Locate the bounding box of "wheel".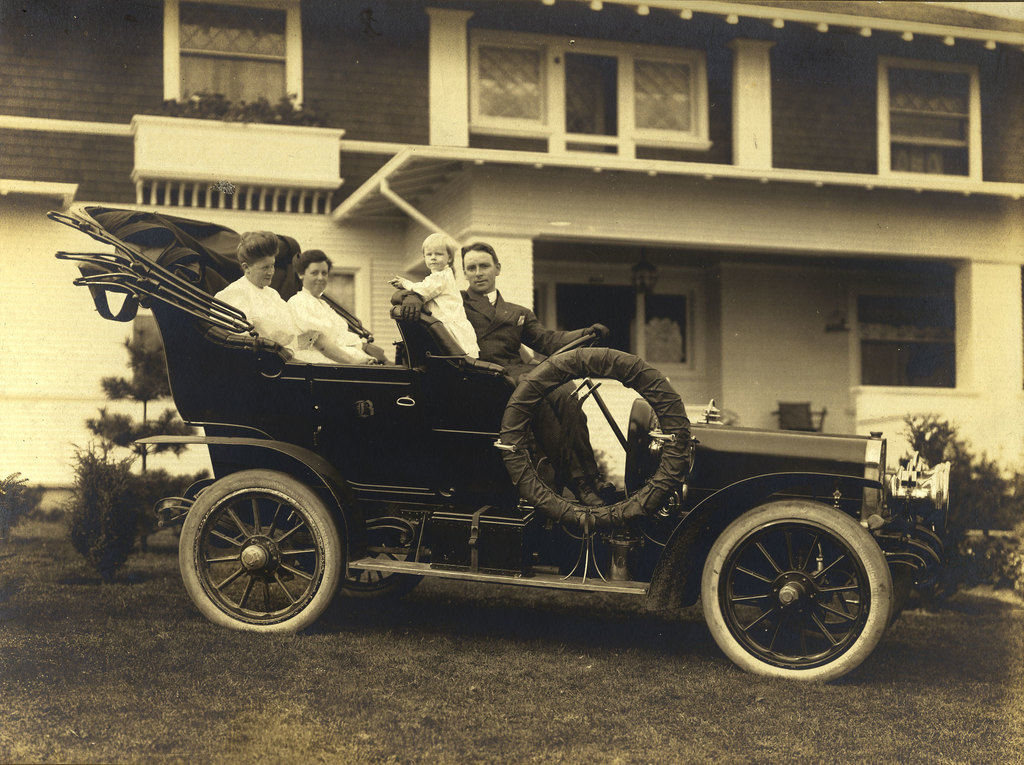
Bounding box: region(497, 345, 688, 529).
